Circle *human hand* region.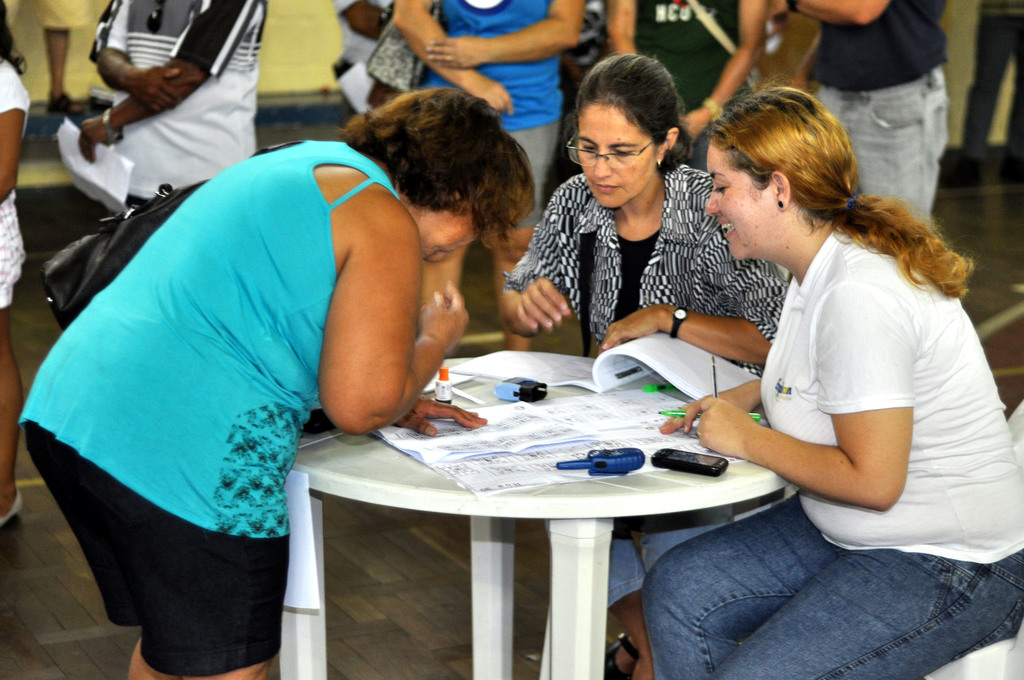
Region: [left=655, top=383, right=760, bottom=435].
